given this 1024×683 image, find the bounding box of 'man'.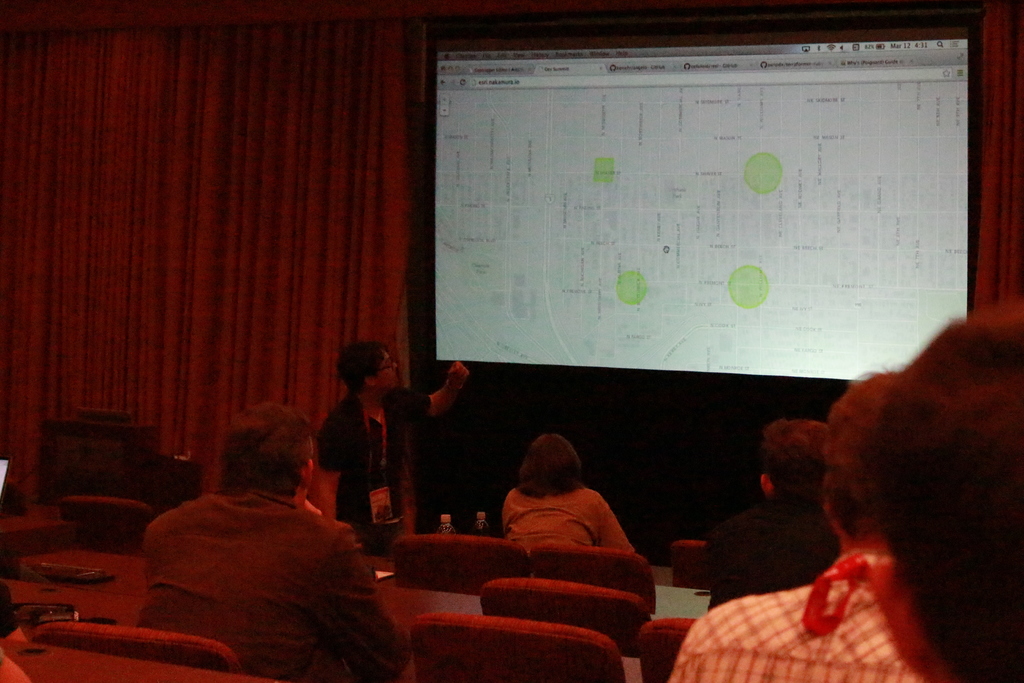
l=661, t=366, r=955, b=682.
